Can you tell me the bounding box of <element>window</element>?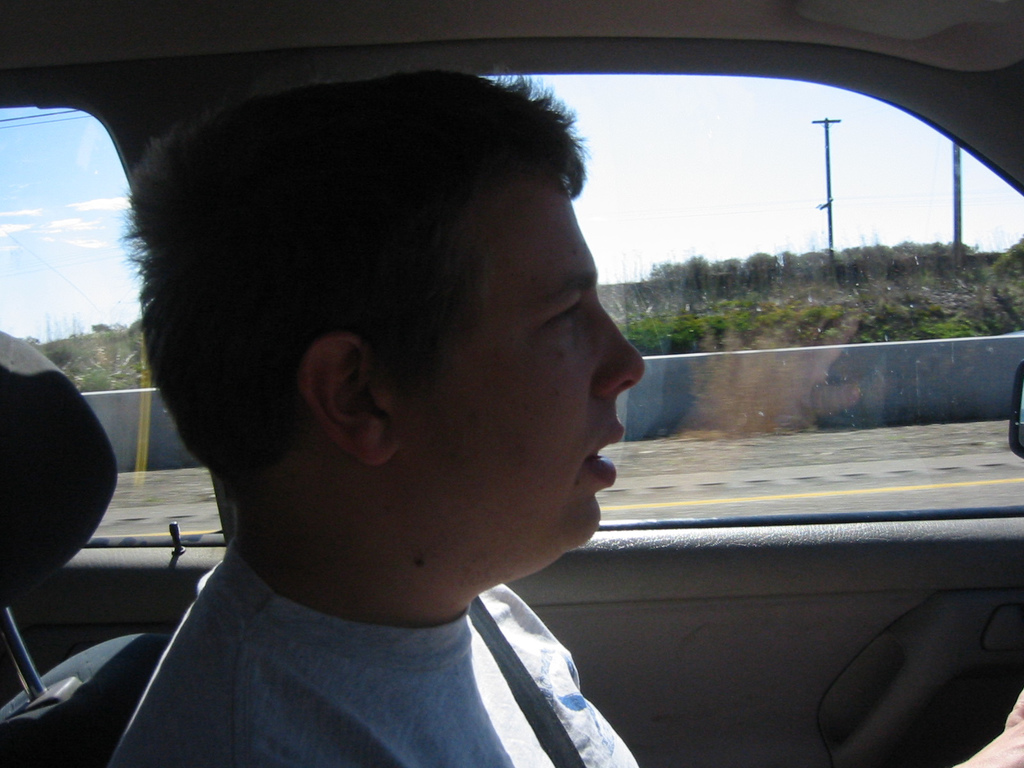
pyautogui.locateOnScreen(360, 99, 1020, 547).
